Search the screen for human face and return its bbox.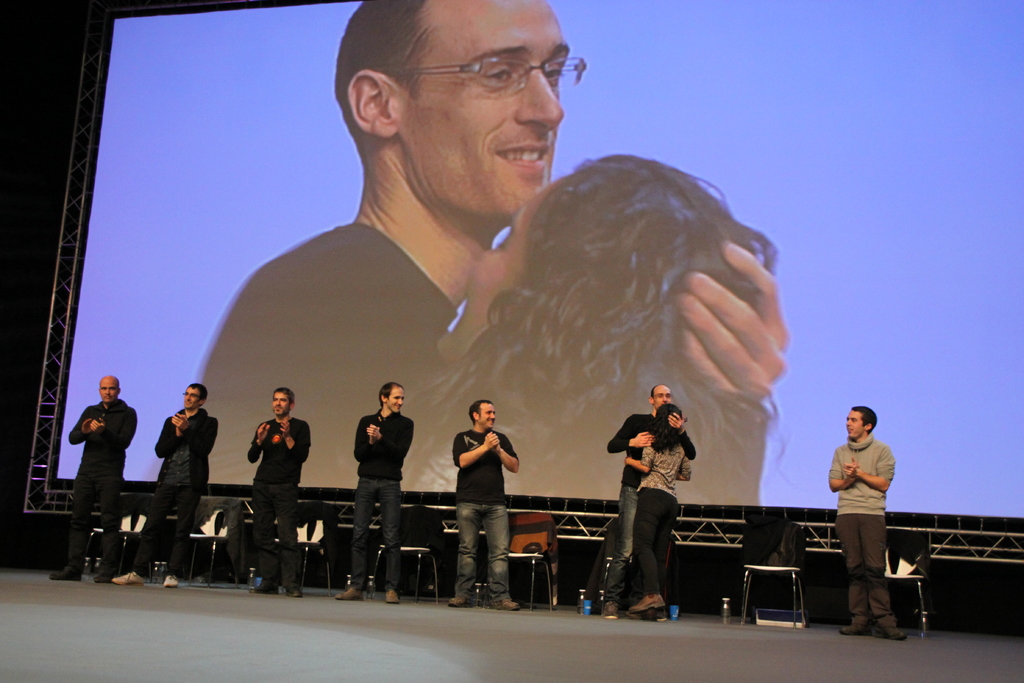
Found: bbox(477, 400, 499, 431).
